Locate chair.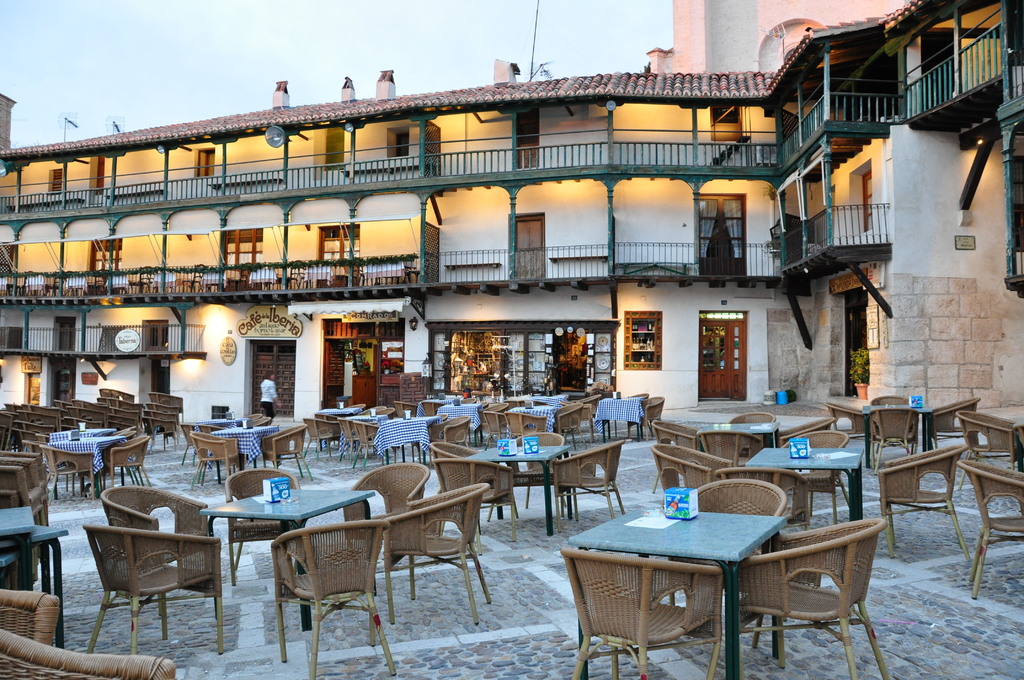
Bounding box: 548:401:588:448.
